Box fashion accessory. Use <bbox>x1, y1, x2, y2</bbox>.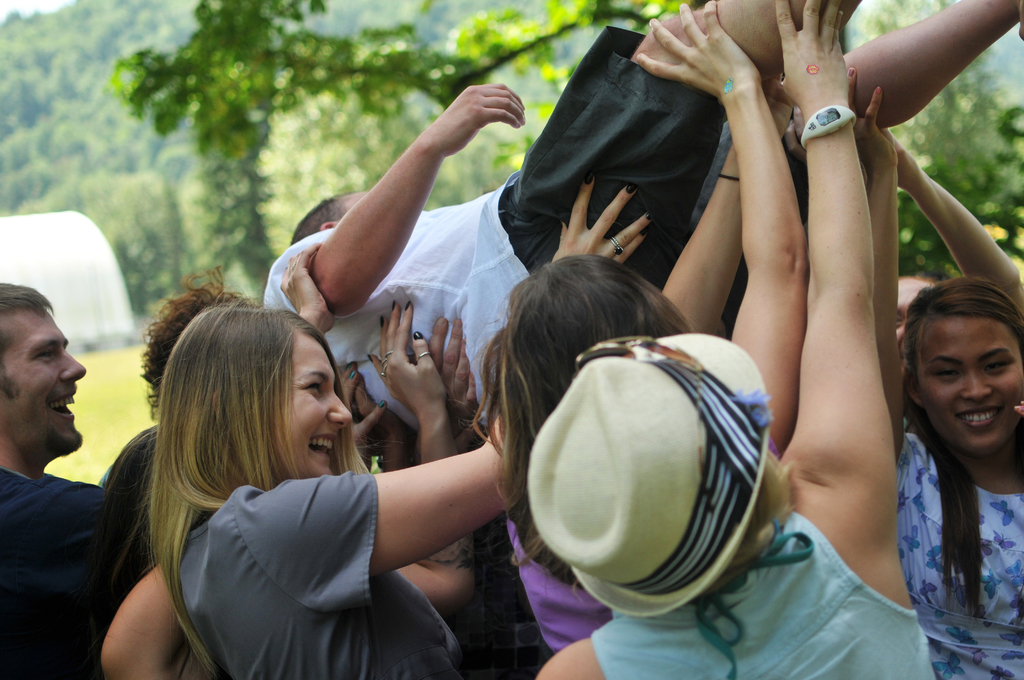
<bbox>797, 105, 856, 149</bbox>.
